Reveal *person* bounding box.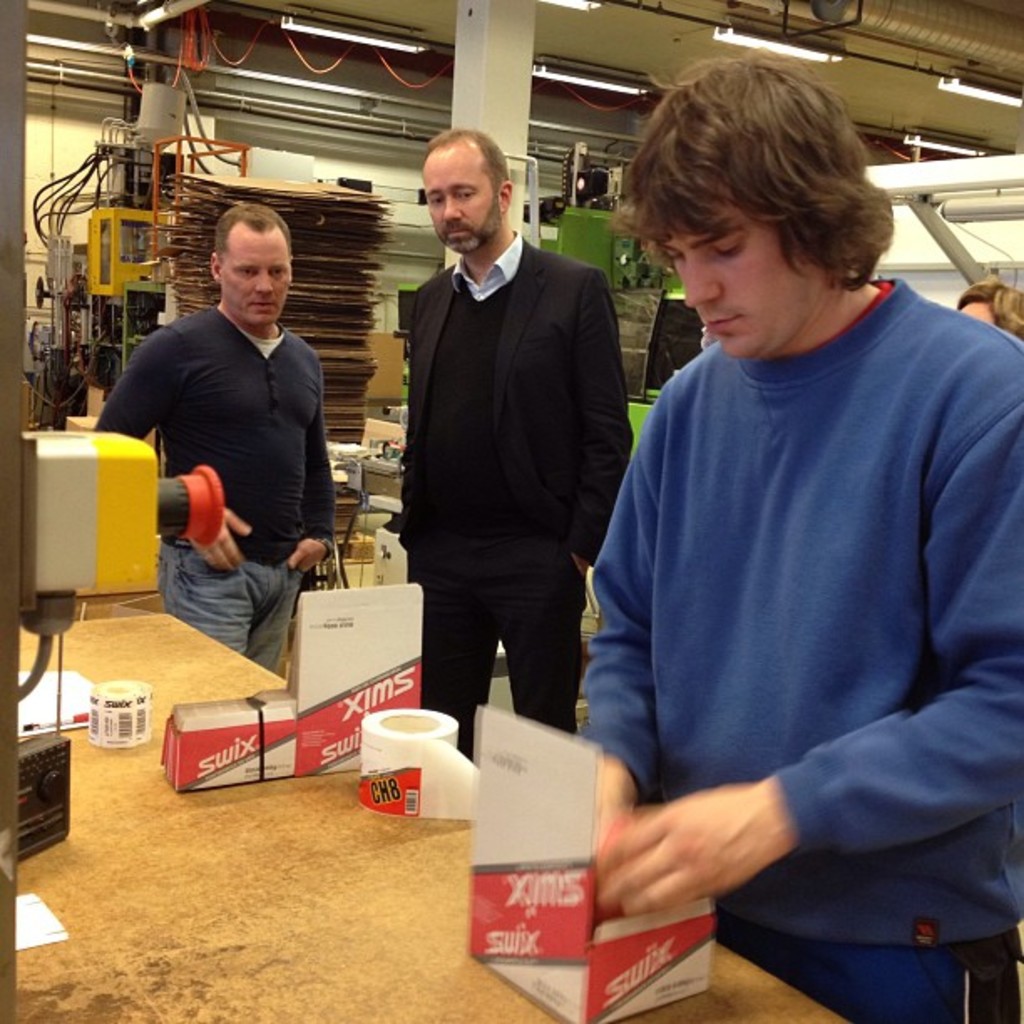
Revealed: 395,131,634,760.
